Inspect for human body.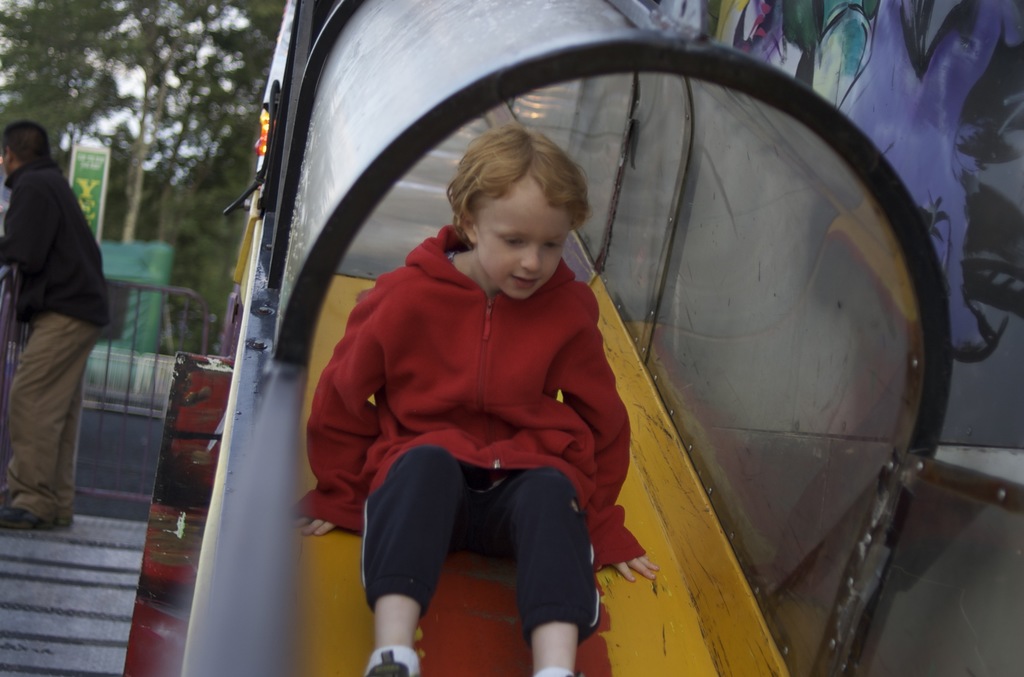
Inspection: region(316, 101, 652, 676).
